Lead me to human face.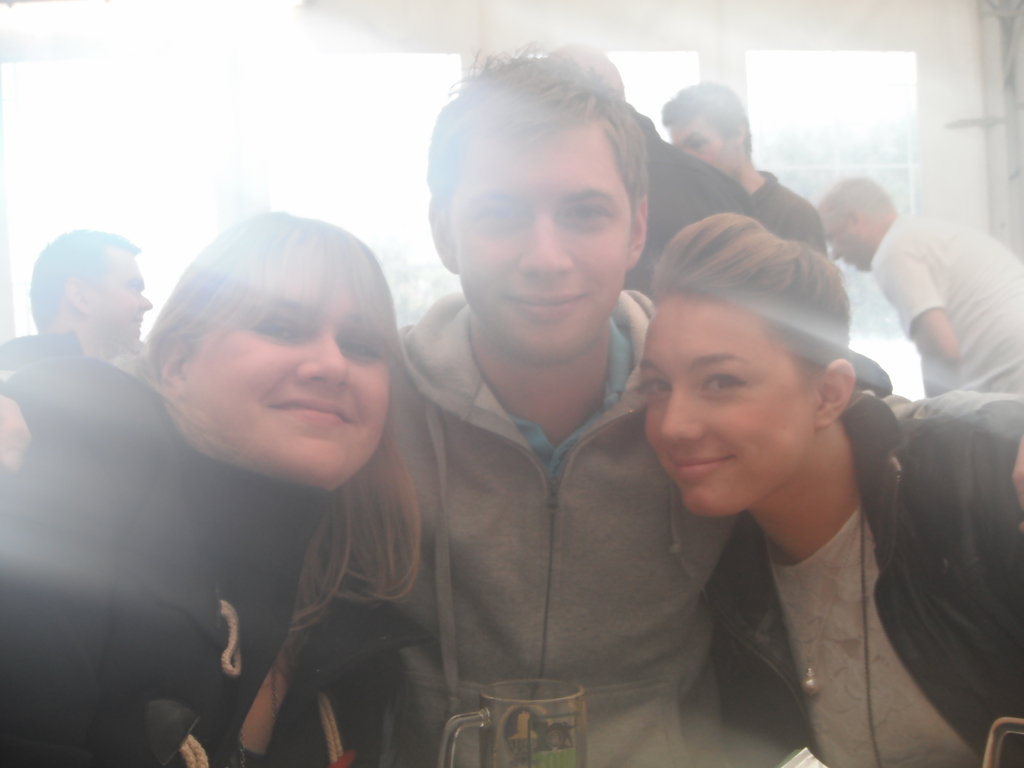
Lead to bbox(449, 118, 636, 366).
